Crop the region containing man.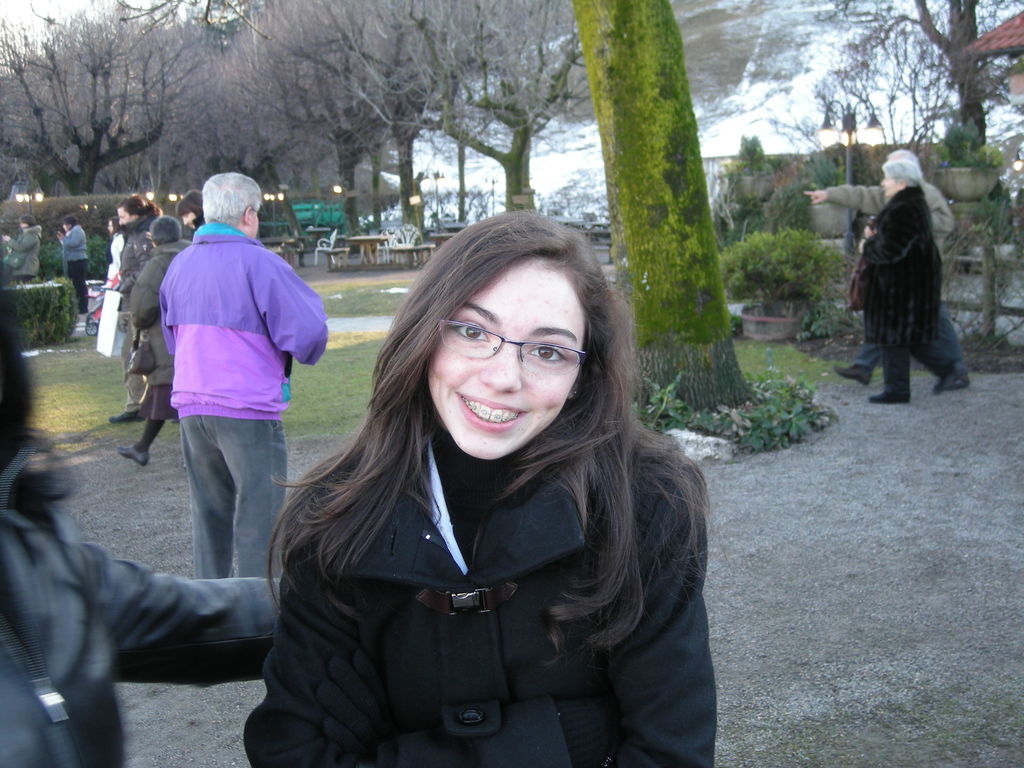
Crop region: pyautogui.locateOnScreen(800, 145, 968, 397).
